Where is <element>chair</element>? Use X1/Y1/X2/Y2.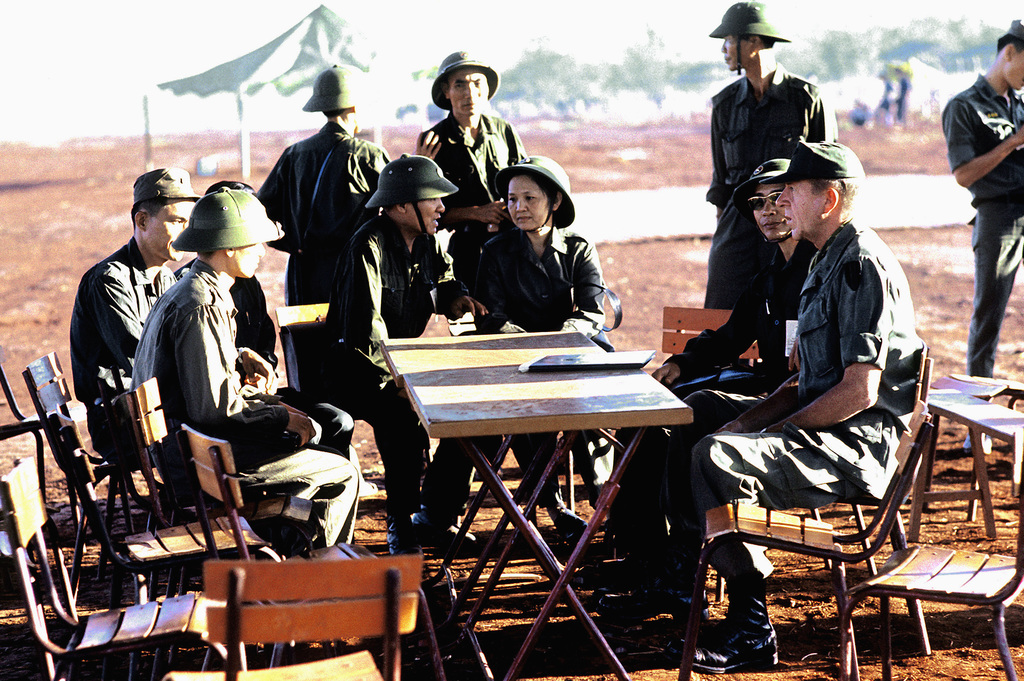
667/401/922/680.
